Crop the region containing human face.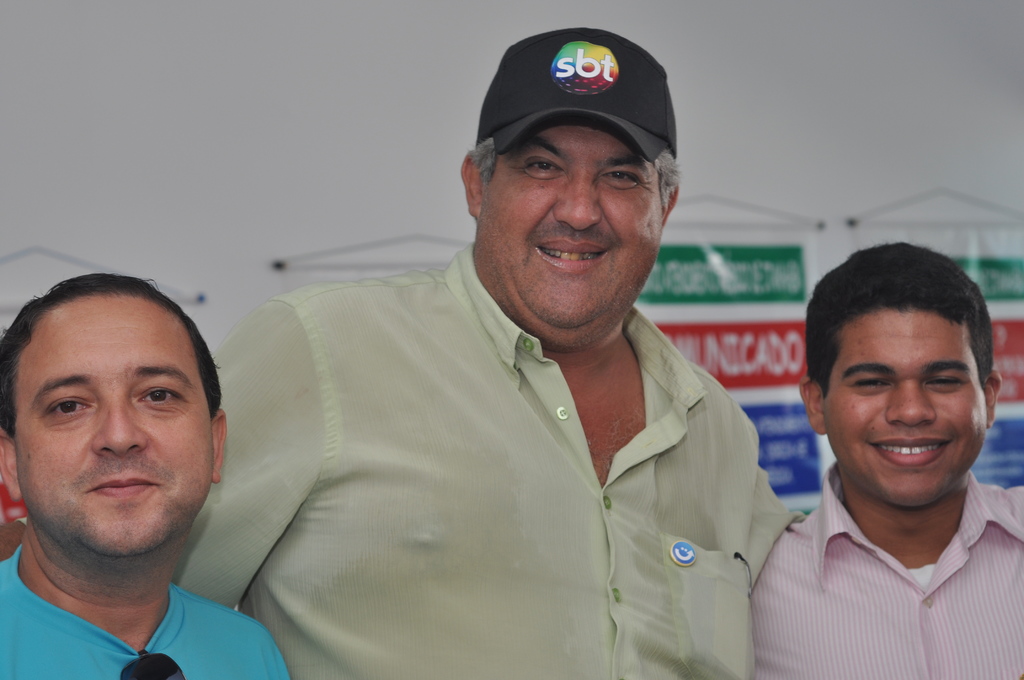
Crop region: region(17, 298, 209, 553).
